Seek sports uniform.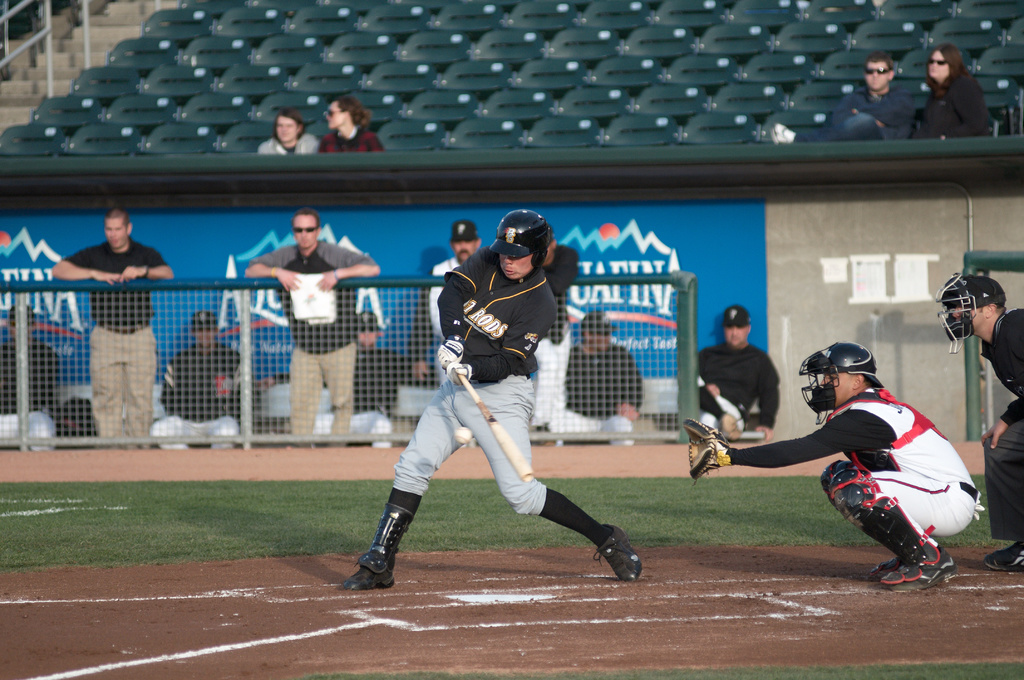
locate(695, 304, 777, 433).
